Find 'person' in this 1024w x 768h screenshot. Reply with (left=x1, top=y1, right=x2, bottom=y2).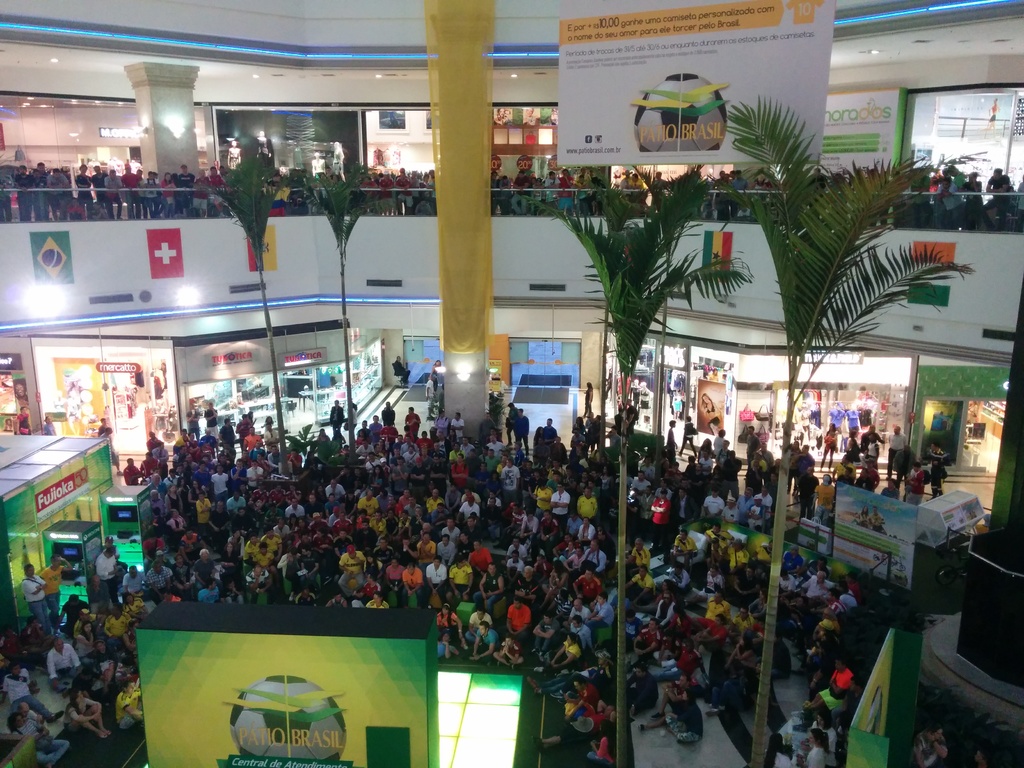
(left=380, top=397, right=399, bottom=429).
